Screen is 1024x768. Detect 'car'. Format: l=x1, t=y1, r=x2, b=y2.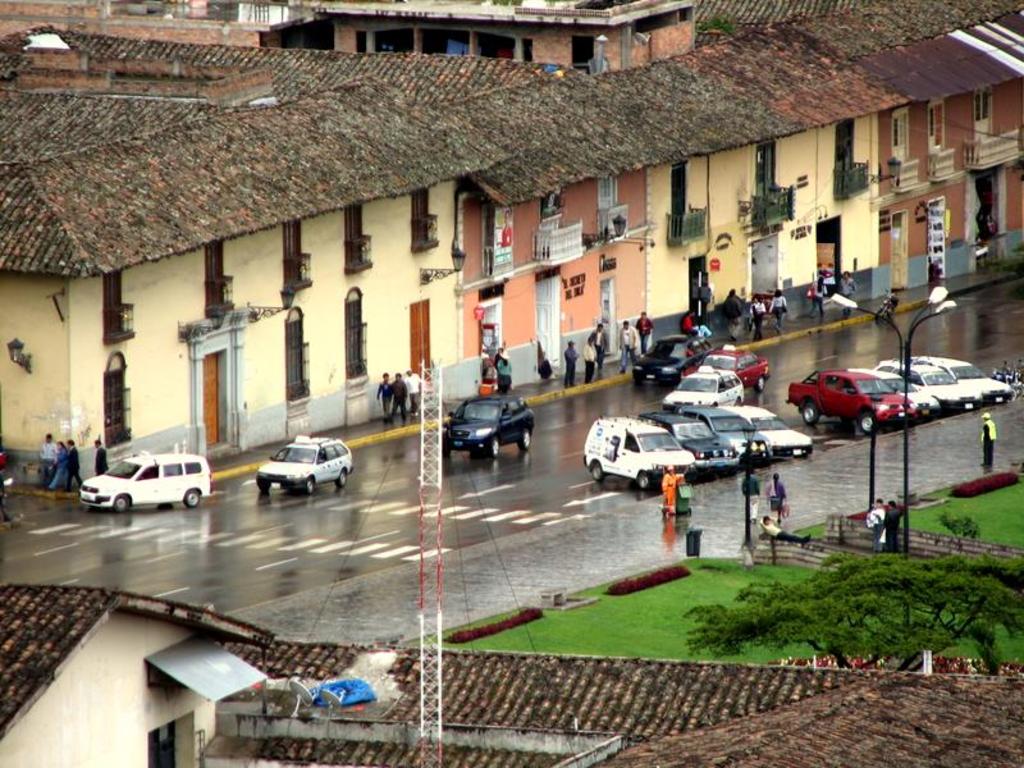
l=852, t=365, r=941, b=415.
